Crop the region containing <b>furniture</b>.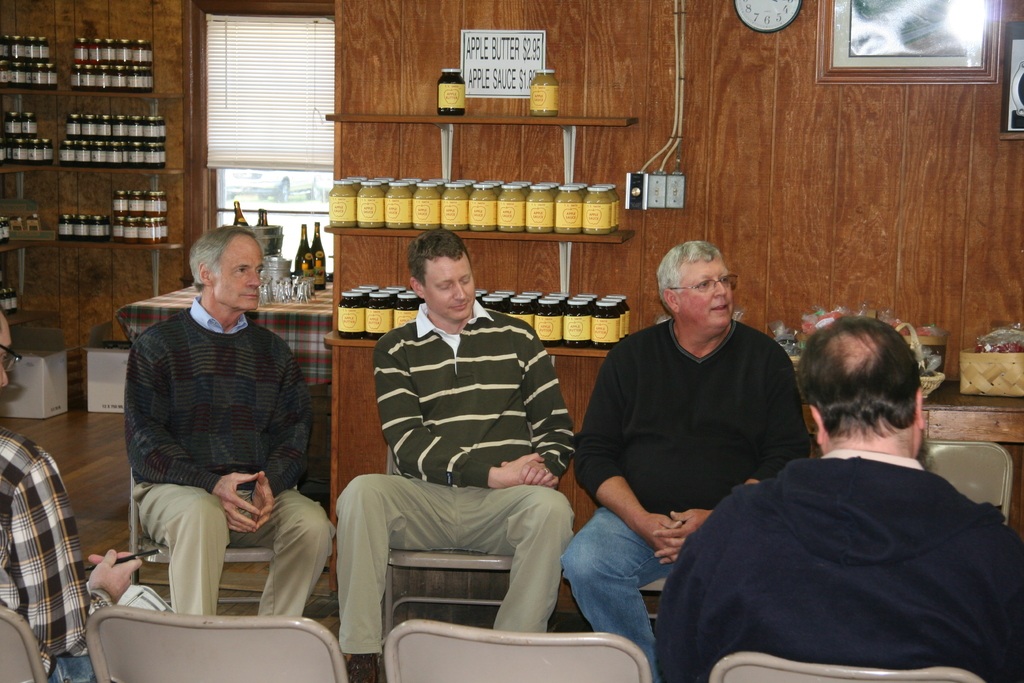
Crop region: x1=120, y1=274, x2=330, y2=391.
